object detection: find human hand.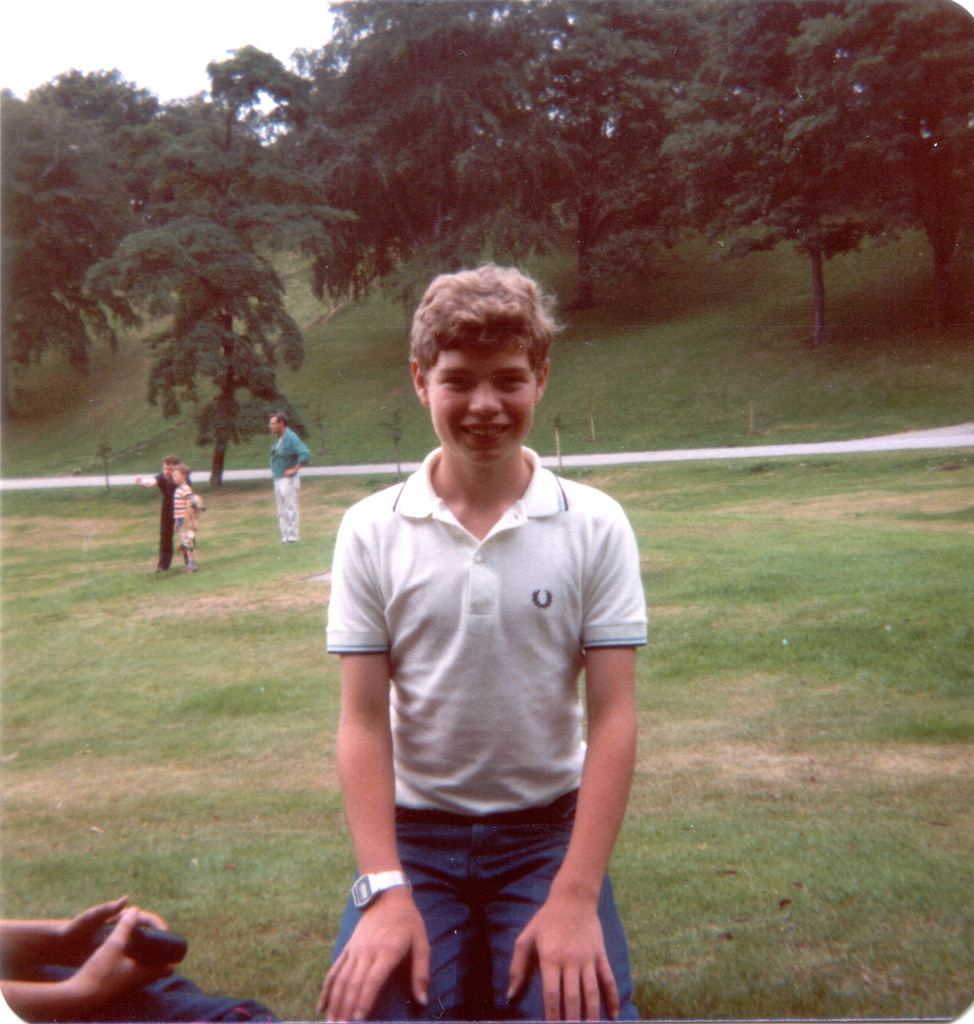
region(508, 904, 624, 1023).
